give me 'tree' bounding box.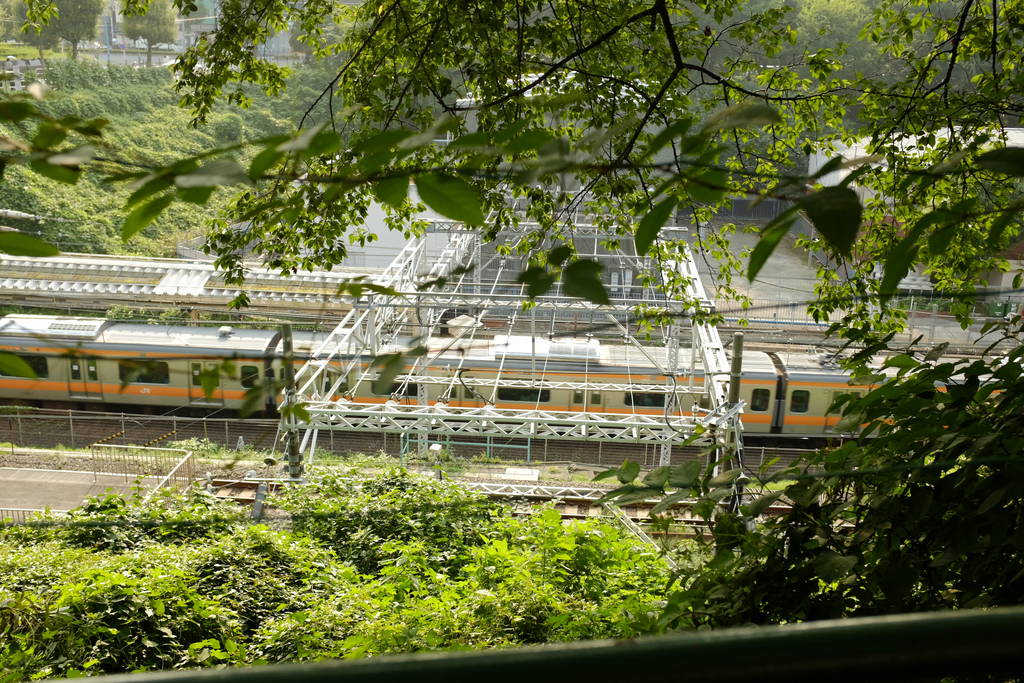
{"x1": 49, "y1": 0, "x2": 108, "y2": 70}.
